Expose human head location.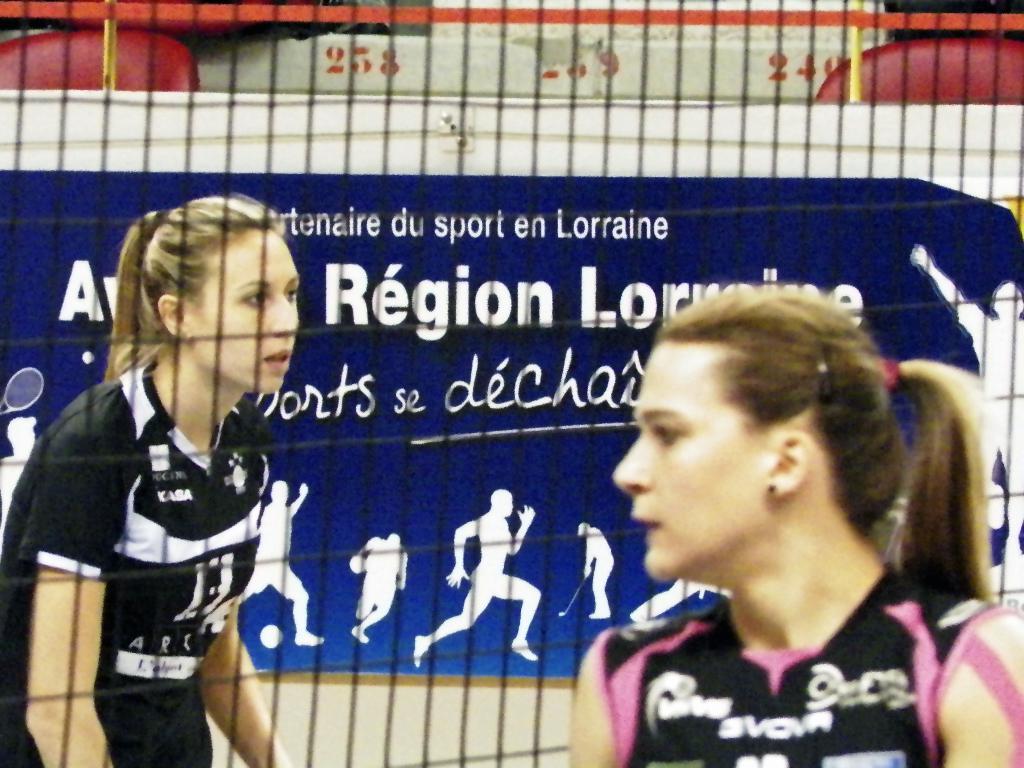
Exposed at <bbox>112, 195, 303, 393</bbox>.
